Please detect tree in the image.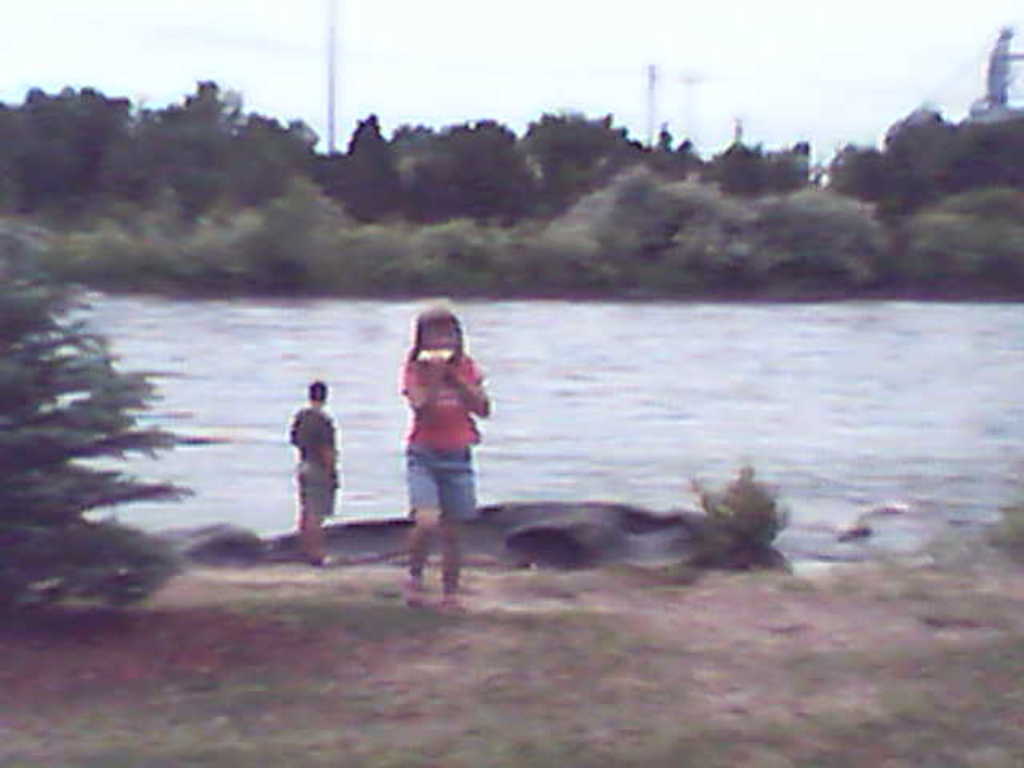
[518, 107, 643, 184].
